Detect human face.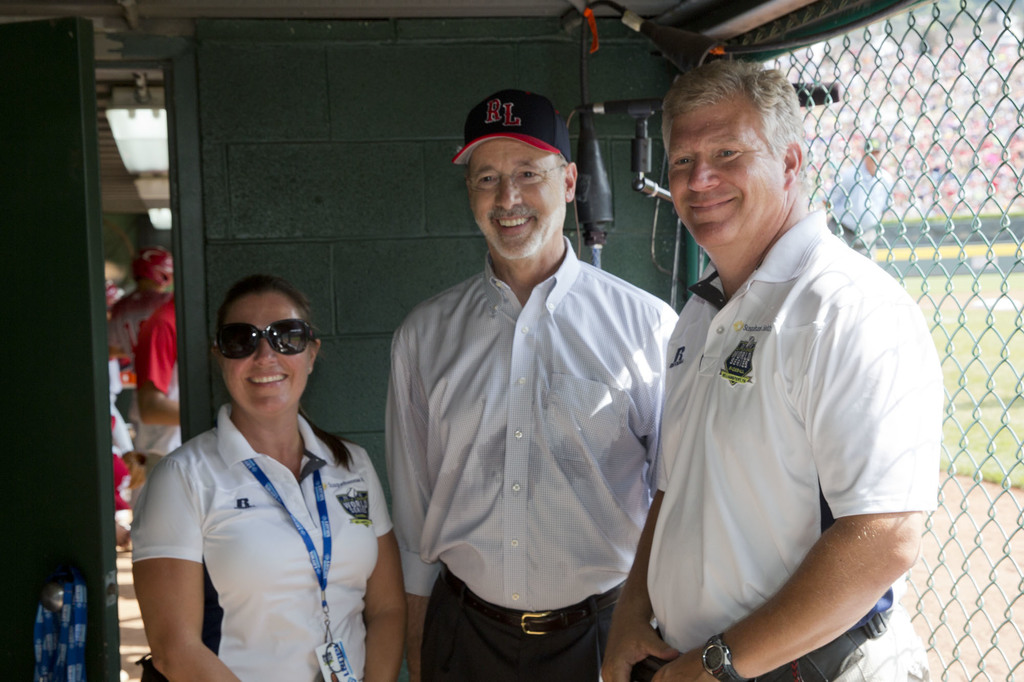
Detected at pyautogui.locateOnScreen(472, 138, 563, 260).
